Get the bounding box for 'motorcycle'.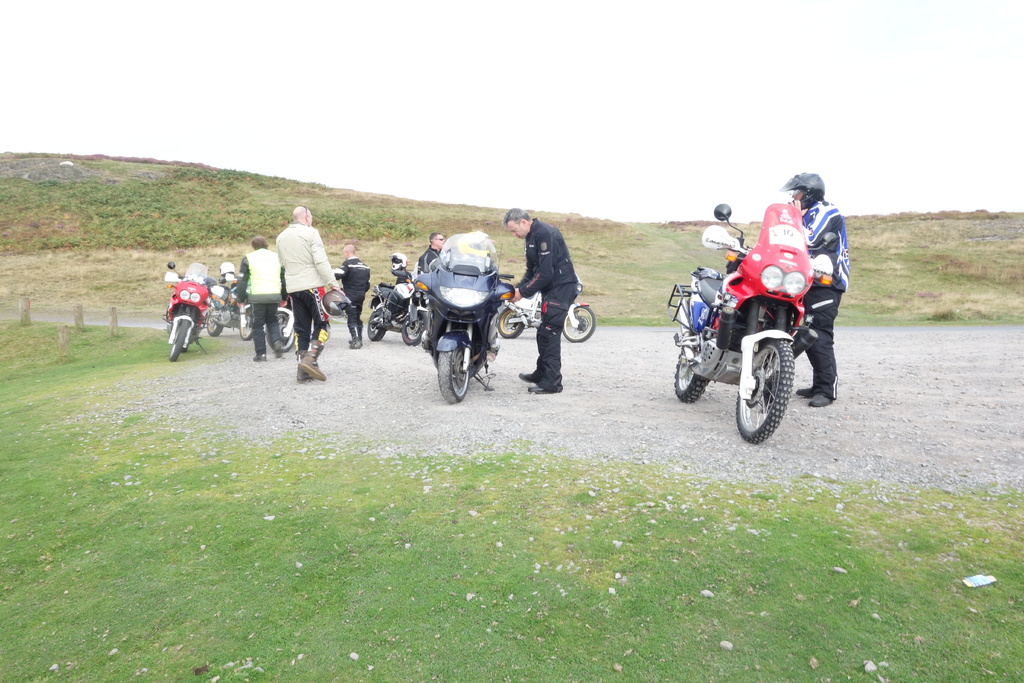
detection(164, 264, 214, 364).
